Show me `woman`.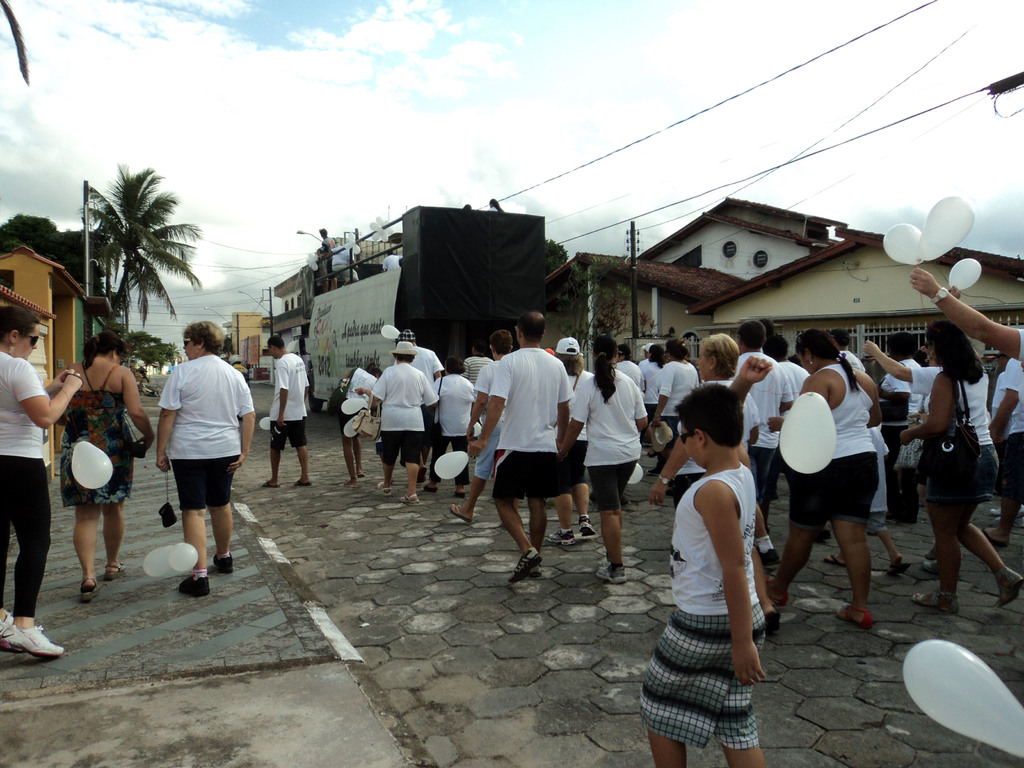
`woman` is here: box(485, 198, 504, 212).
